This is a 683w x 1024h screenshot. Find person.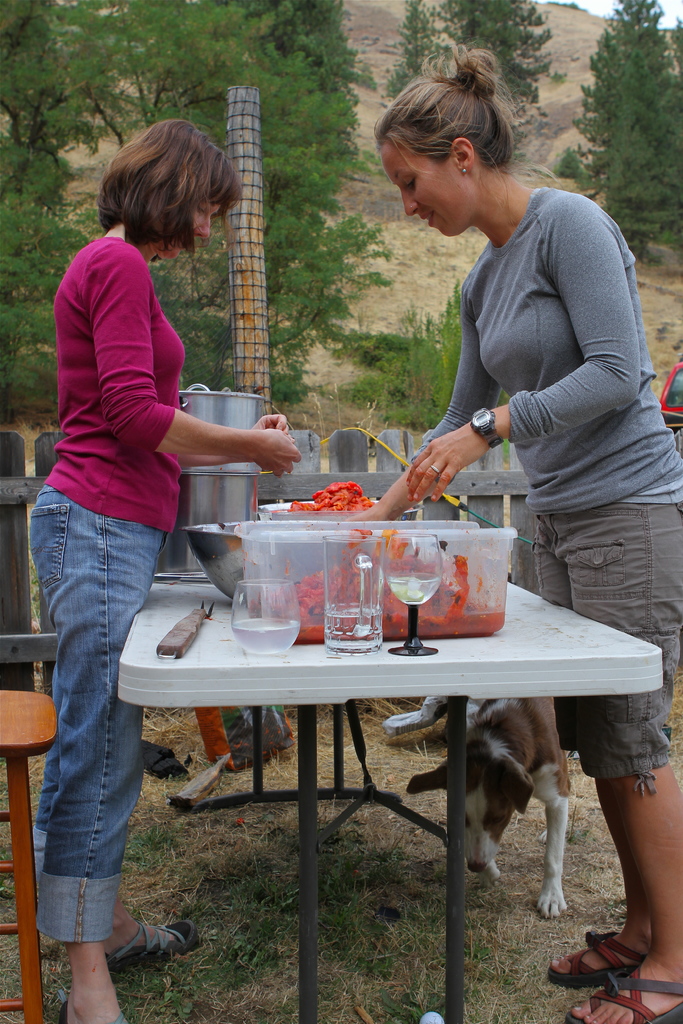
Bounding box: BBox(347, 35, 680, 1023).
